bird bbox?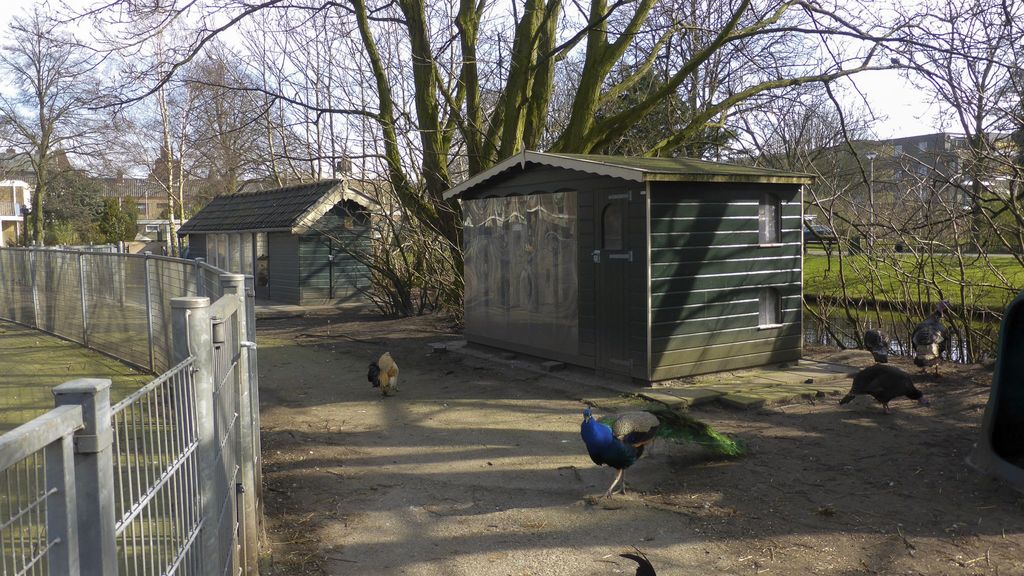
left=838, top=361, right=925, bottom=415
